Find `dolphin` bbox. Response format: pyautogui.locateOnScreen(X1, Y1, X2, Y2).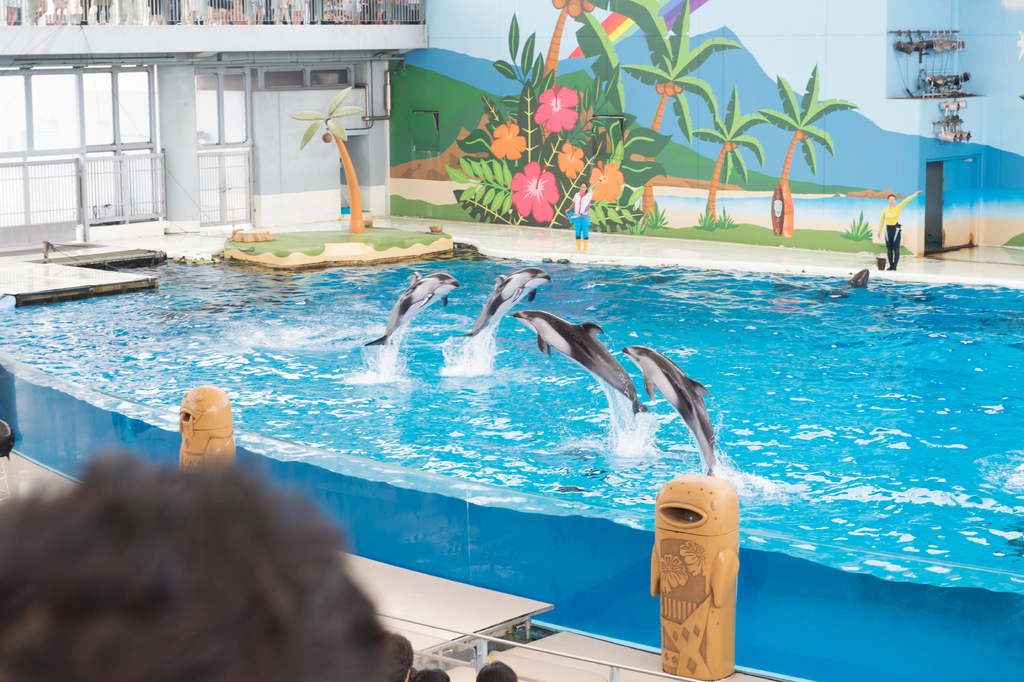
pyautogui.locateOnScreen(509, 308, 657, 413).
